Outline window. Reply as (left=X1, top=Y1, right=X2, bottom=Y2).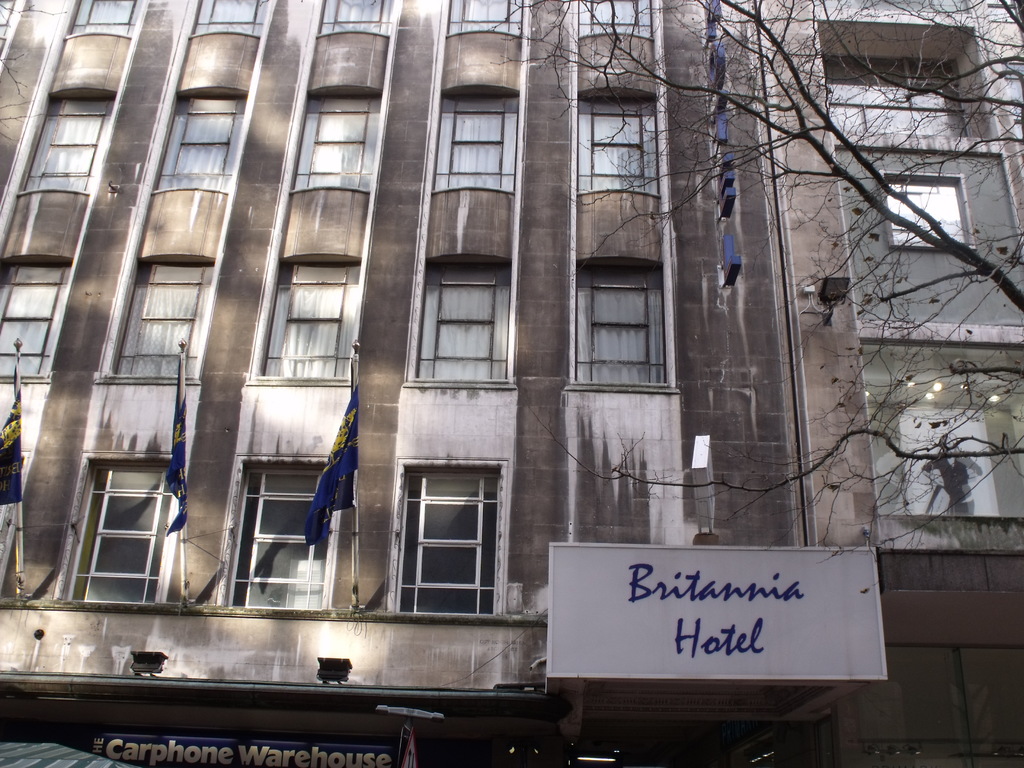
(left=104, top=260, right=217, bottom=380).
